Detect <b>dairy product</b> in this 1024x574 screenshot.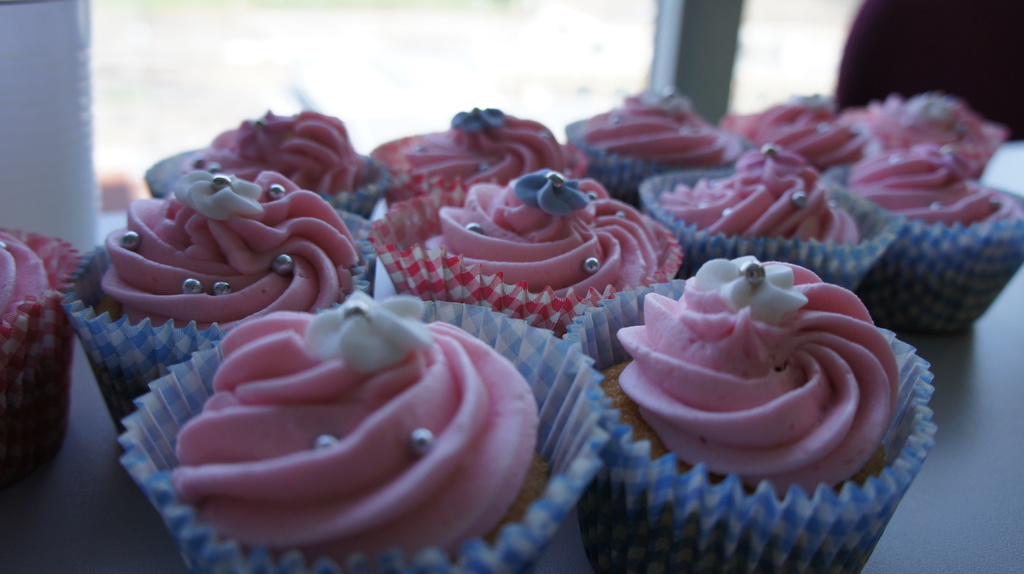
Detection: 867,141,1005,249.
